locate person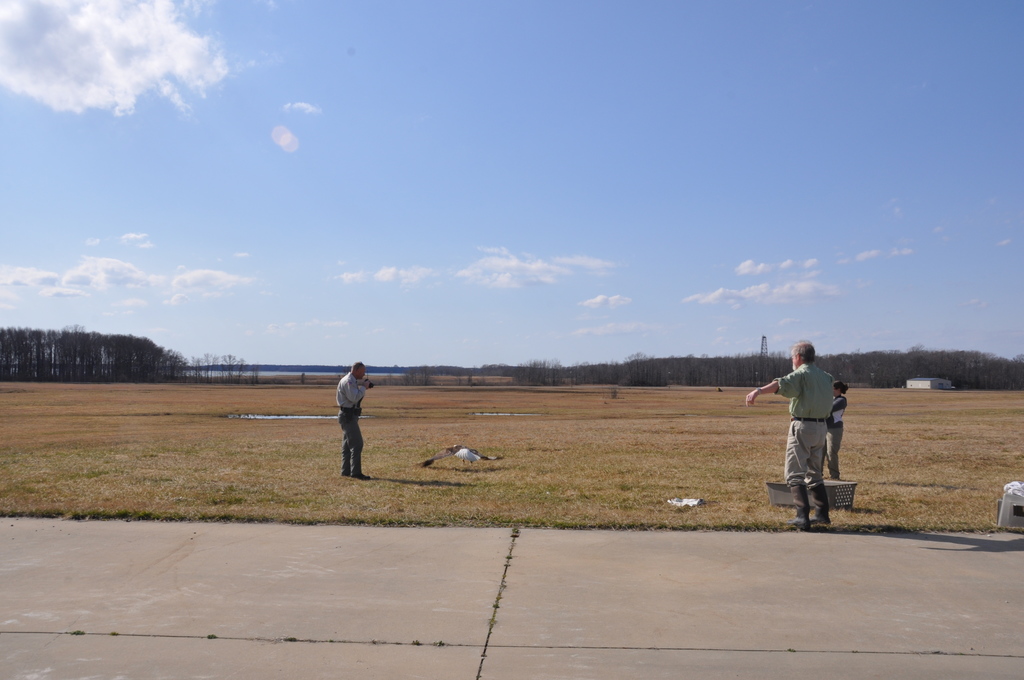
338:361:367:479
